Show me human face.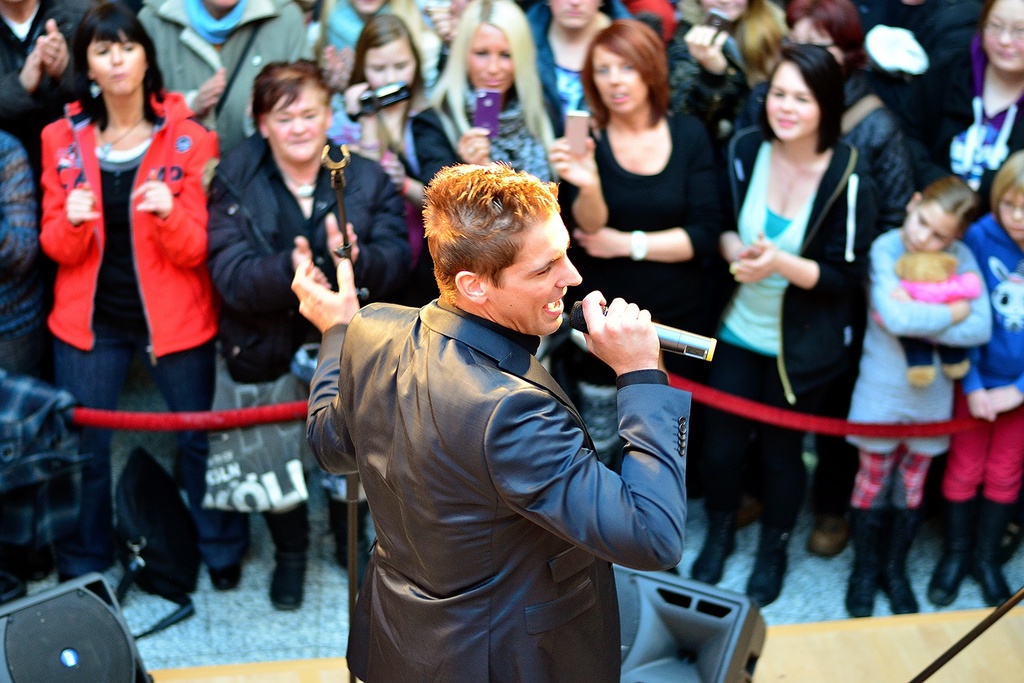
human face is here: box(983, 0, 1023, 71).
